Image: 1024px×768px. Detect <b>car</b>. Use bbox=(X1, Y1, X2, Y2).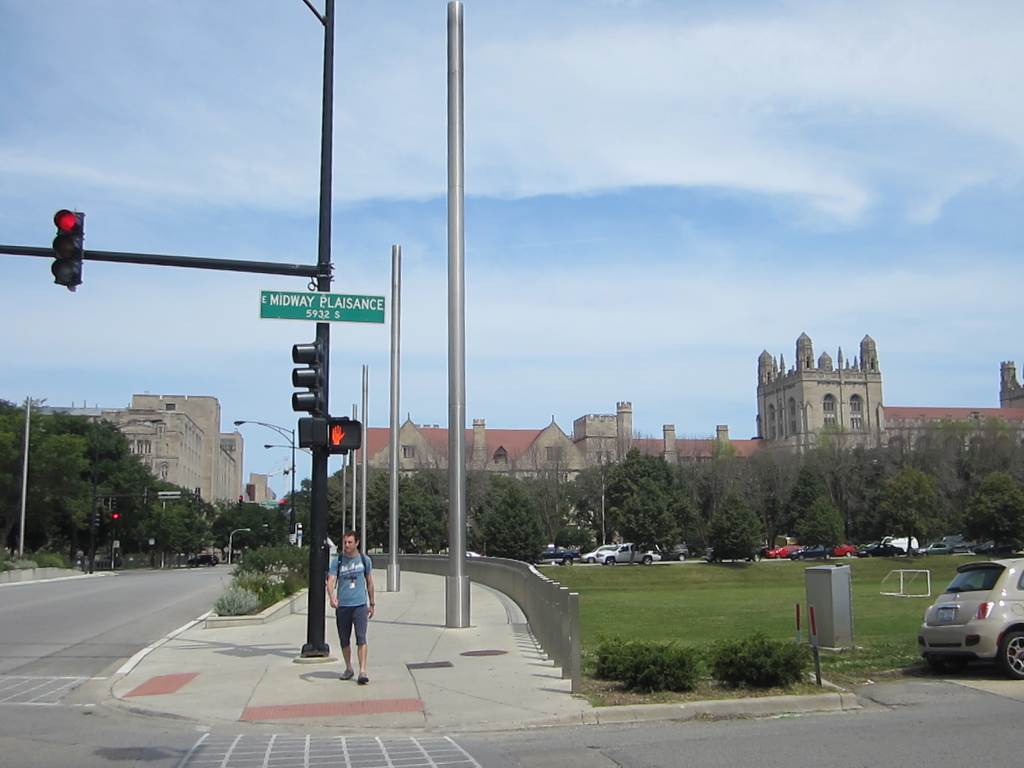
bbox=(77, 550, 124, 569).
